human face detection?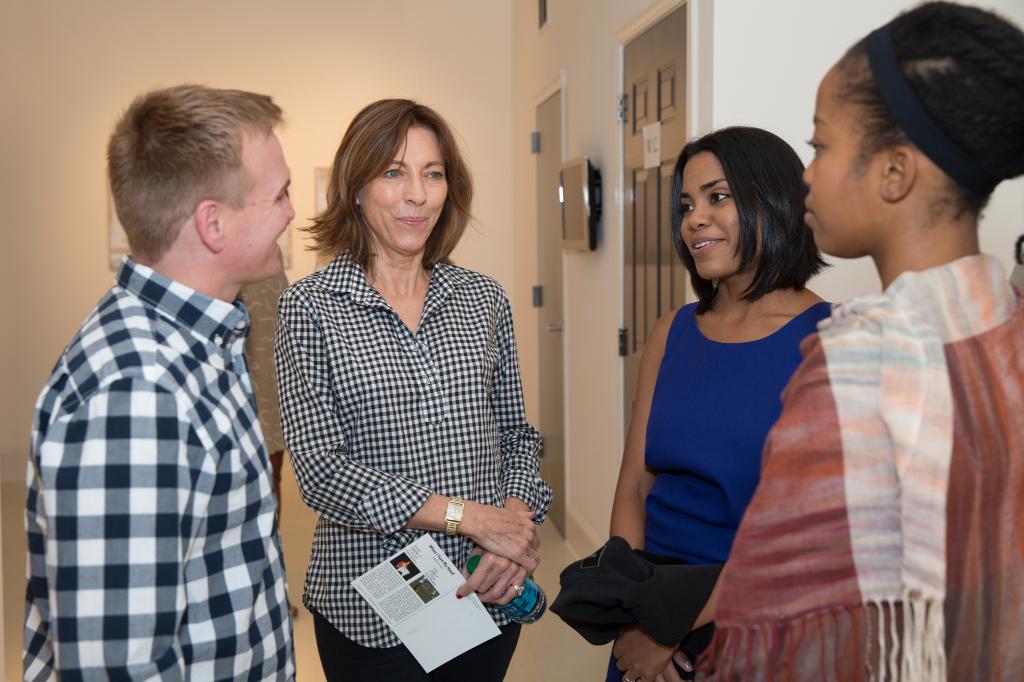
Rect(801, 72, 871, 260)
